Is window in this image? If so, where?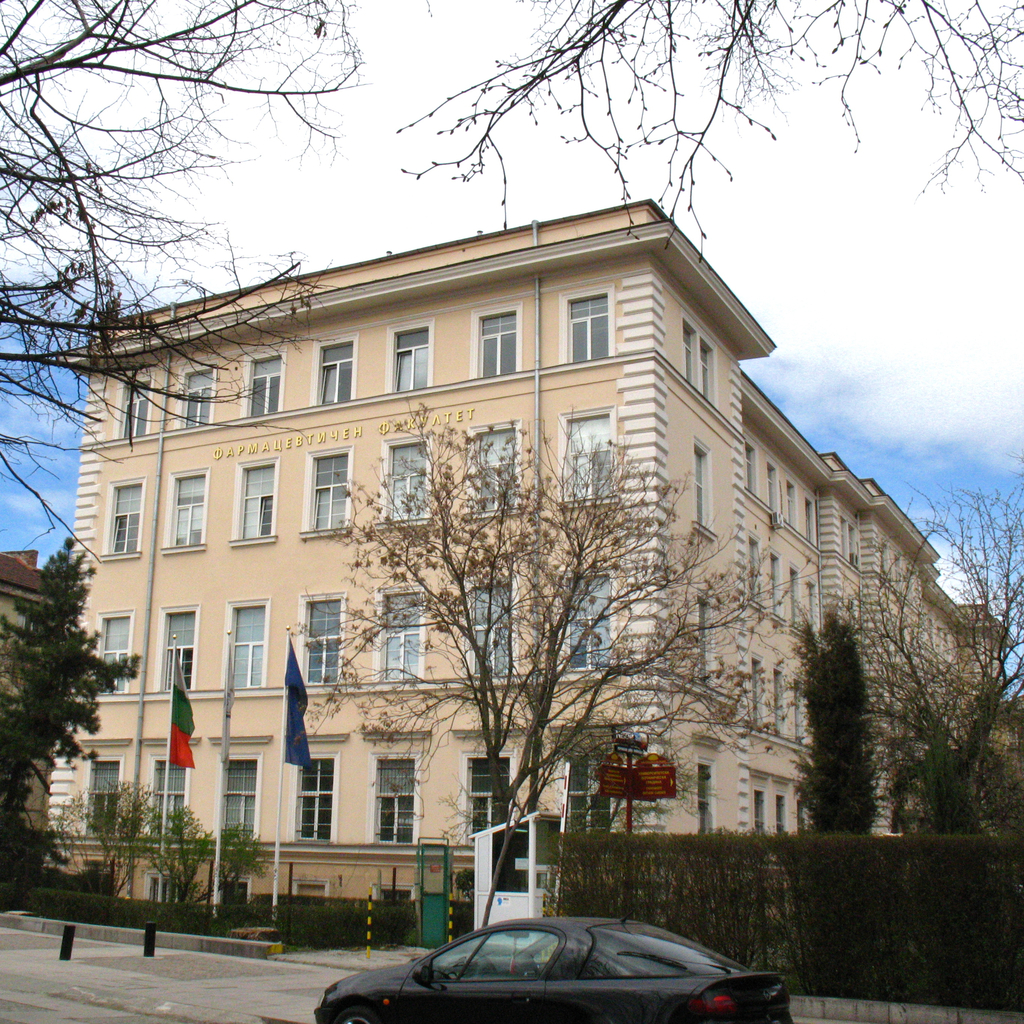
Yes, at (95, 762, 116, 830).
